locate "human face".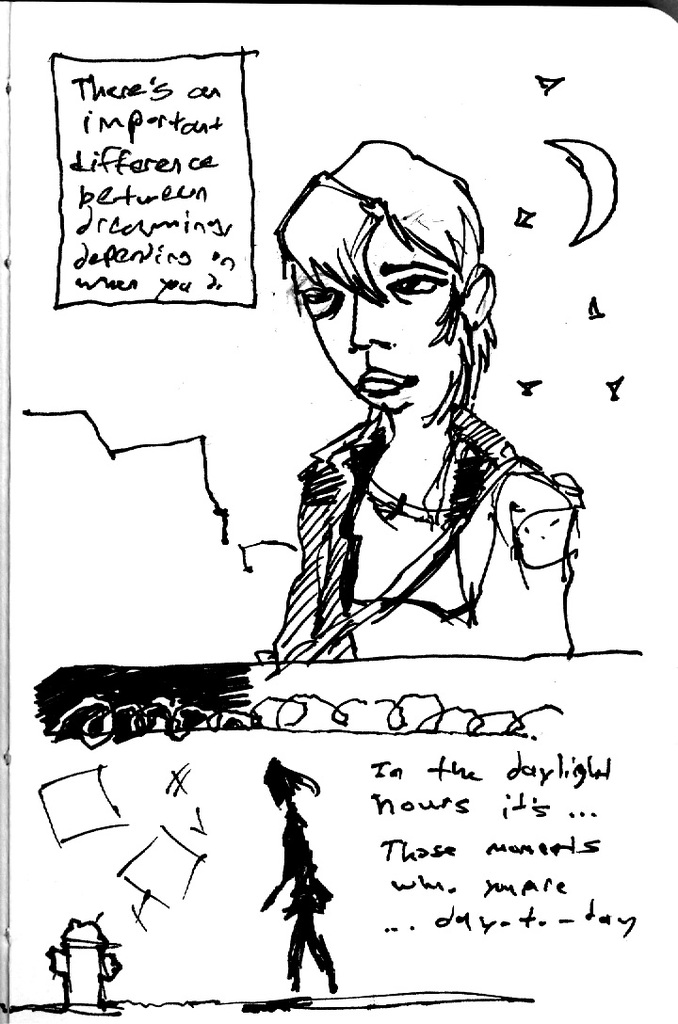
Bounding box: 290/221/462/414.
